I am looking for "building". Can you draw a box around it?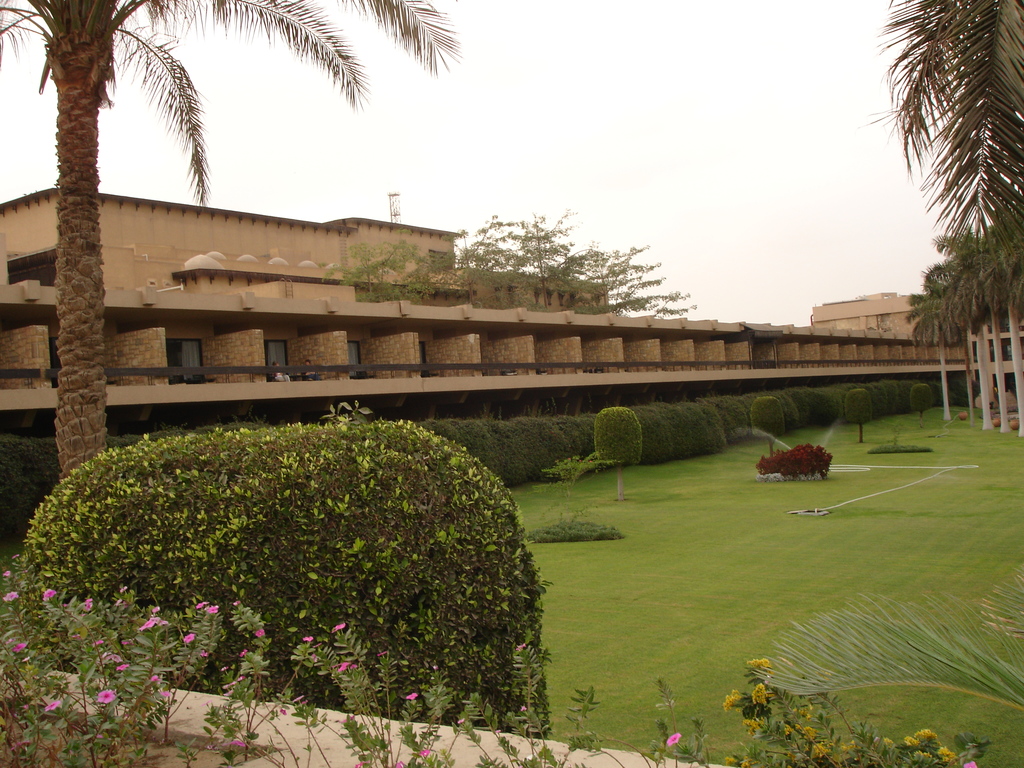
Sure, the bounding box is select_region(0, 180, 1023, 440).
